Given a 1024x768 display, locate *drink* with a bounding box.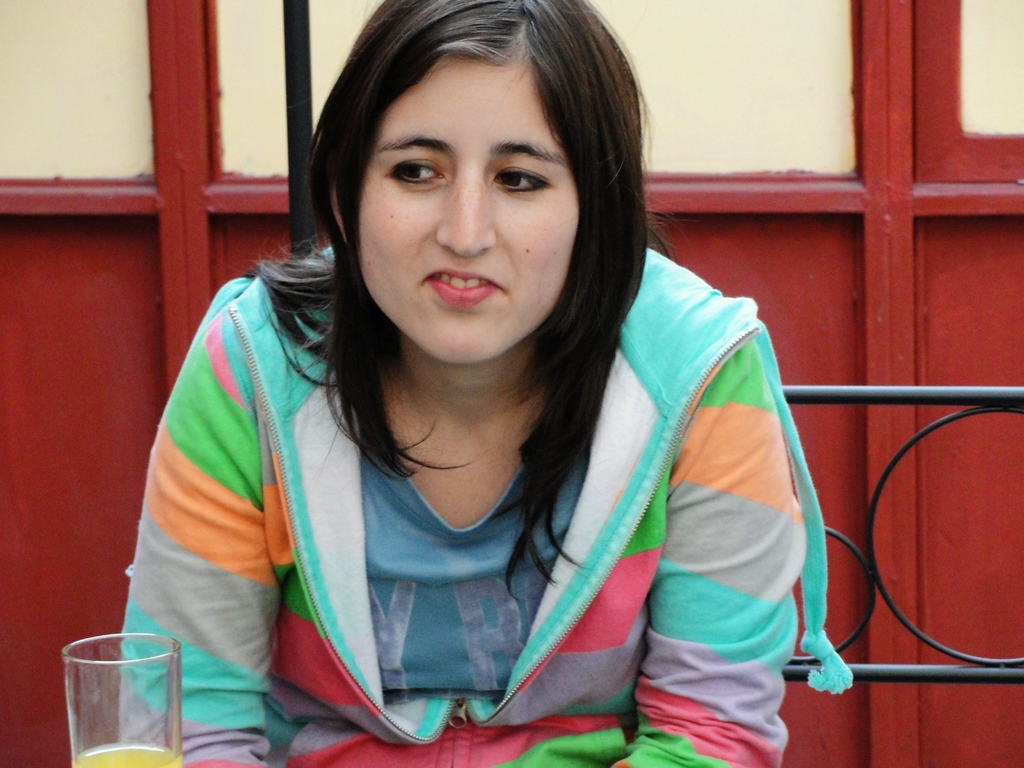
Located: [x1=38, y1=637, x2=196, y2=763].
